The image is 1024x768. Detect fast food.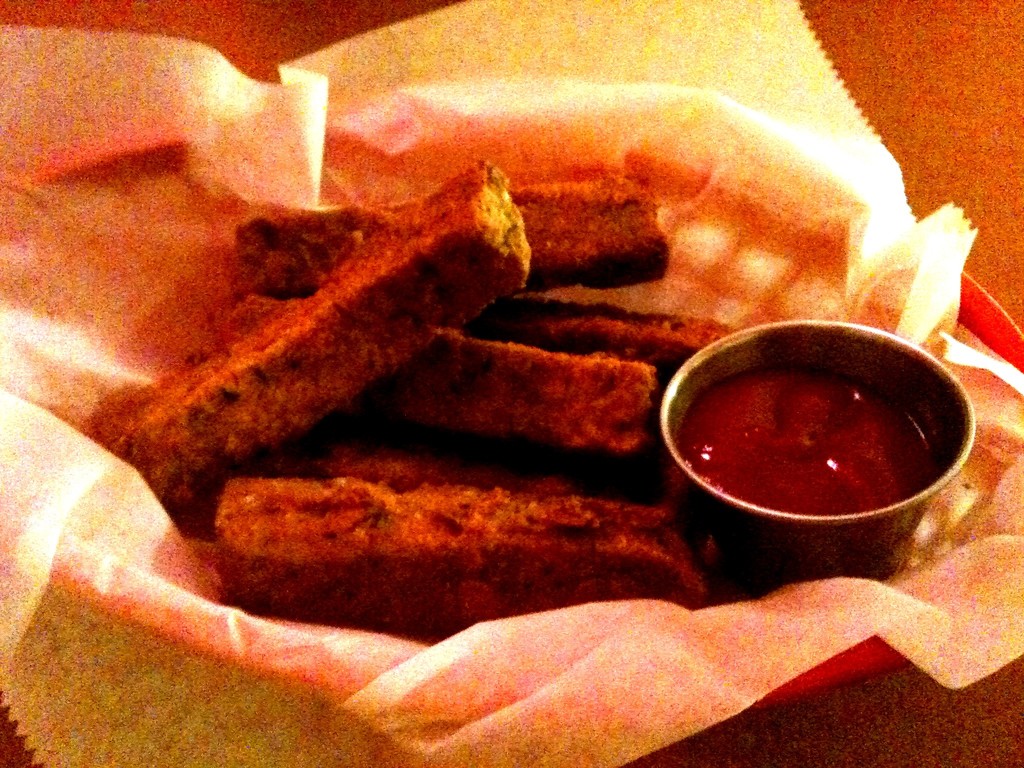
Detection: l=364, t=317, r=684, b=470.
